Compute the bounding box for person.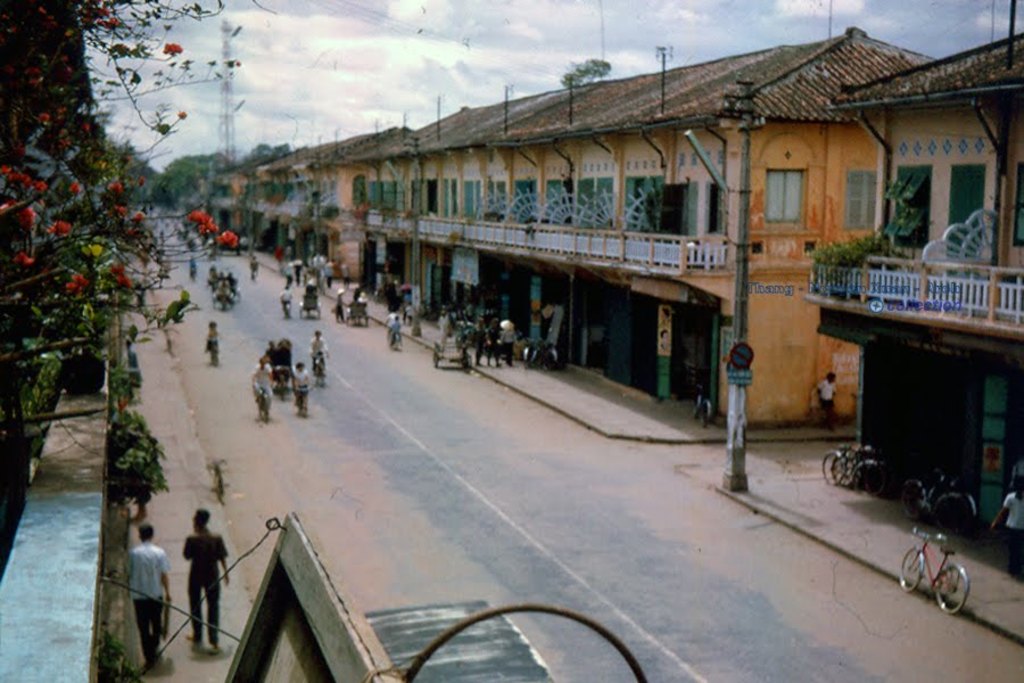
(left=469, top=318, right=488, bottom=381).
